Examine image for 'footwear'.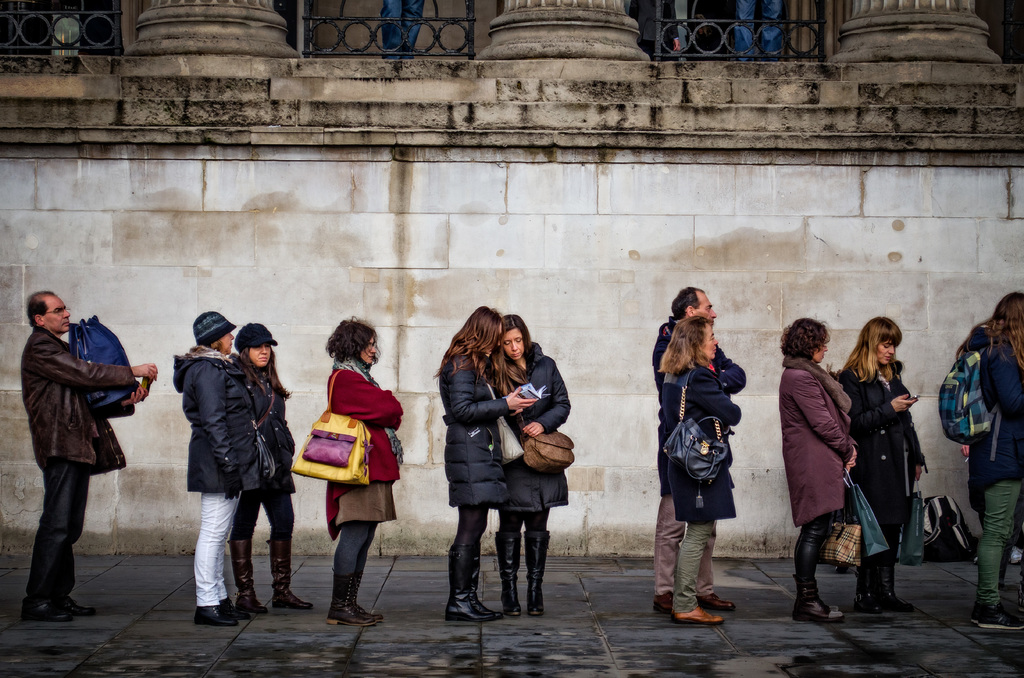
Examination result: rect(496, 533, 553, 615).
